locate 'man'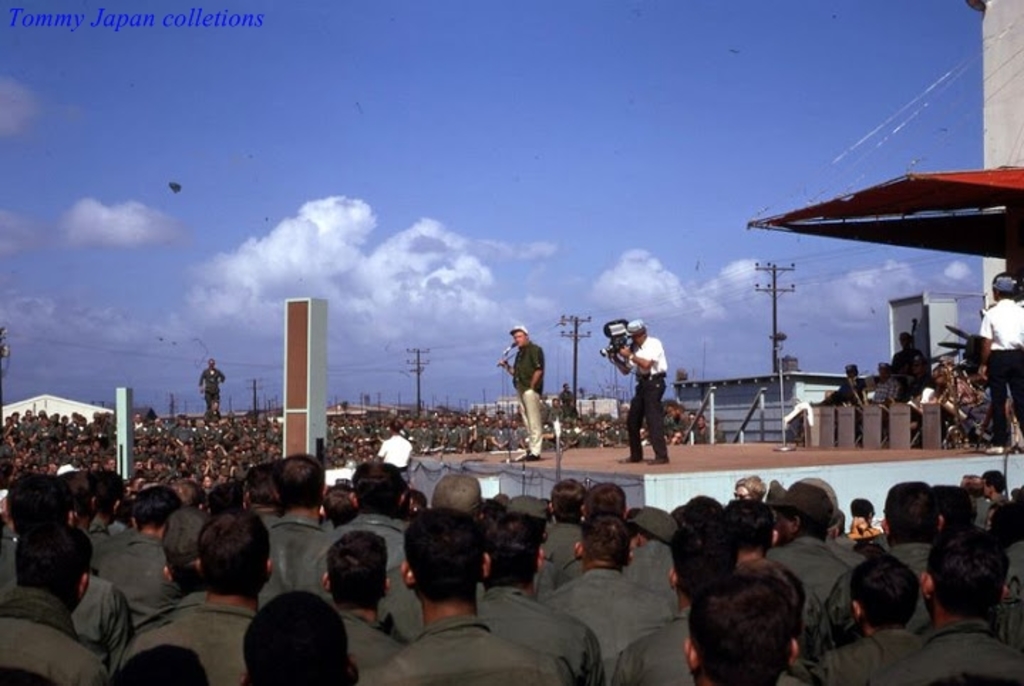
BBox(549, 522, 673, 685)
